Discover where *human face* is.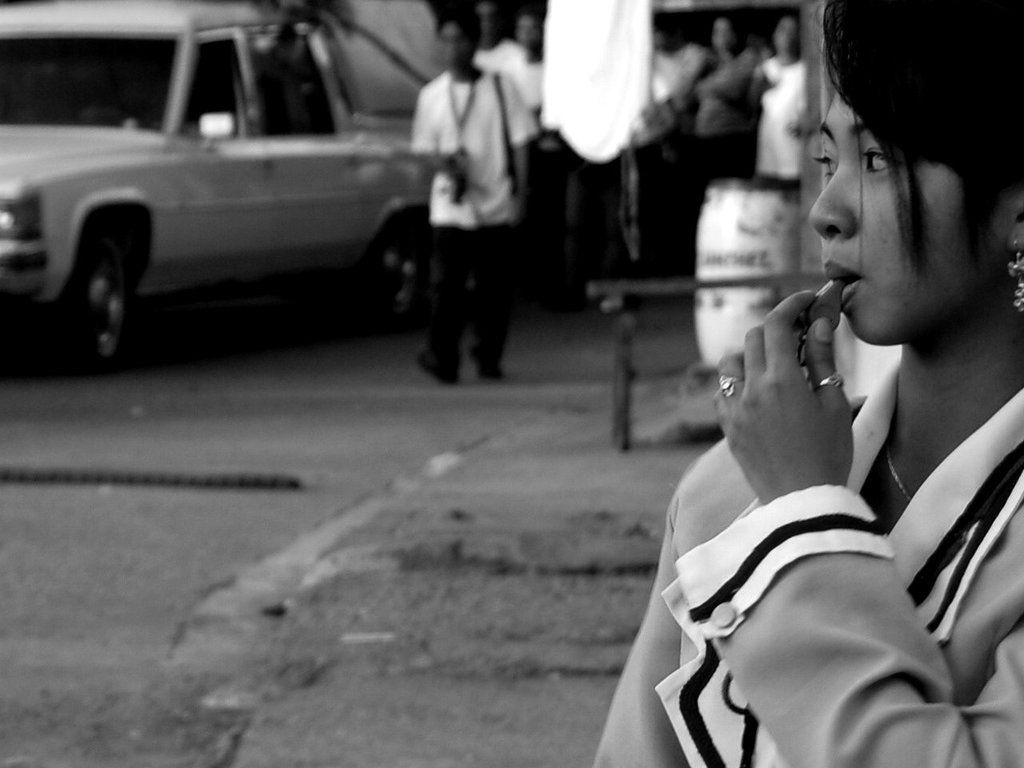
Discovered at region(810, 82, 998, 350).
